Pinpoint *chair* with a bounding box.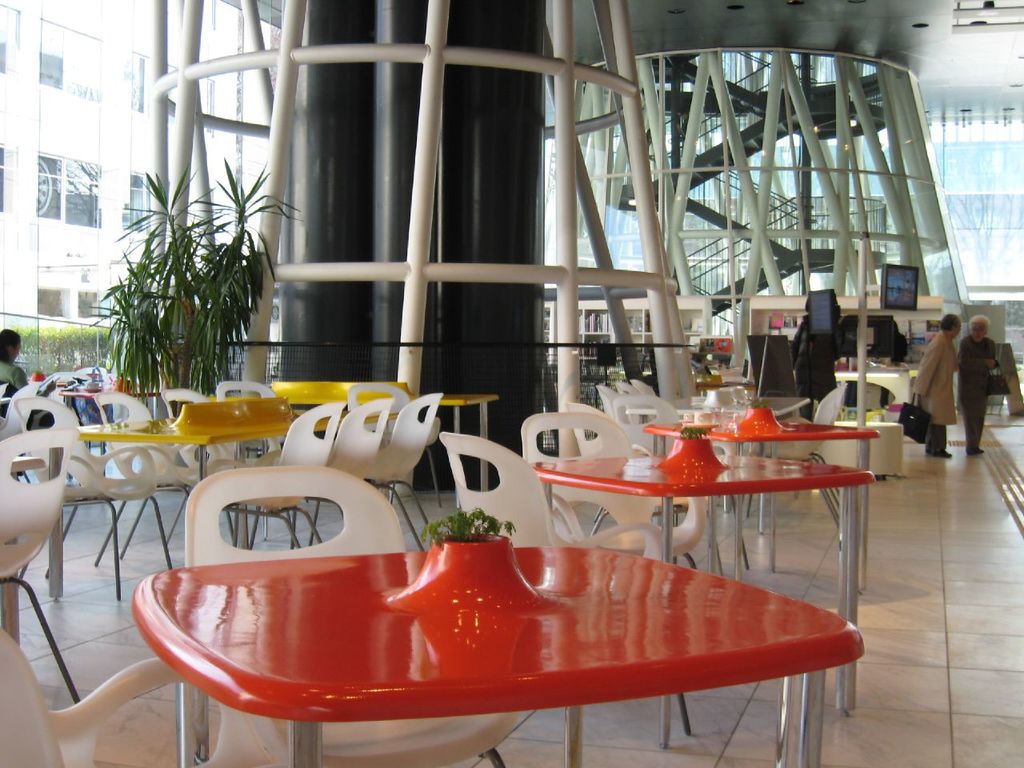
Rect(279, 399, 386, 549).
